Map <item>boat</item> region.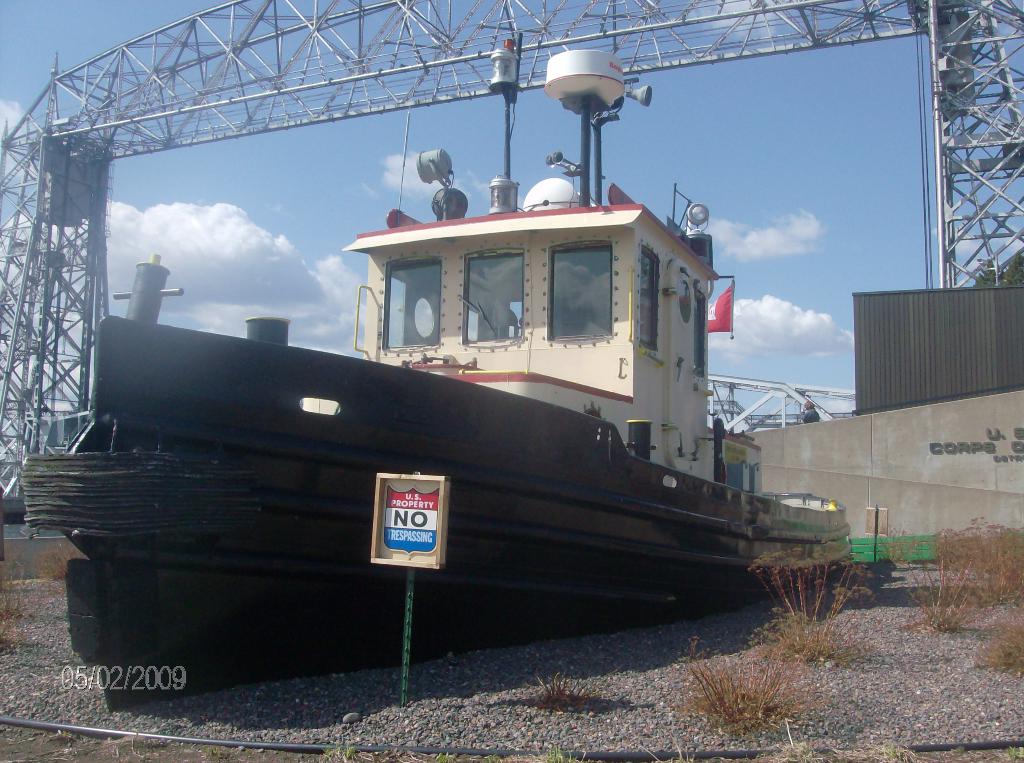
Mapped to 22, 22, 932, 671.
